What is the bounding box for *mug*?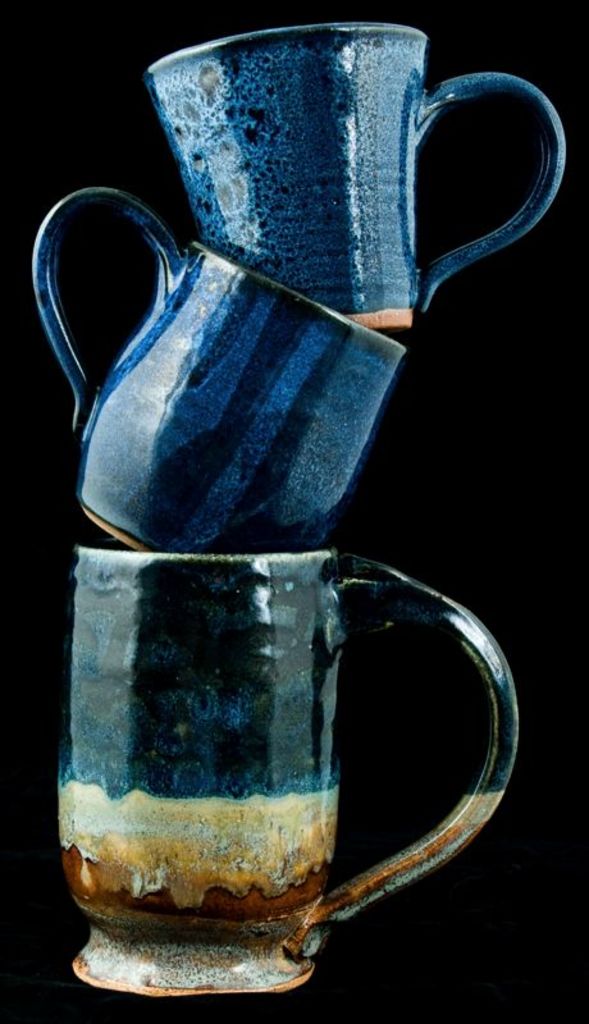
55:545:517:998.
